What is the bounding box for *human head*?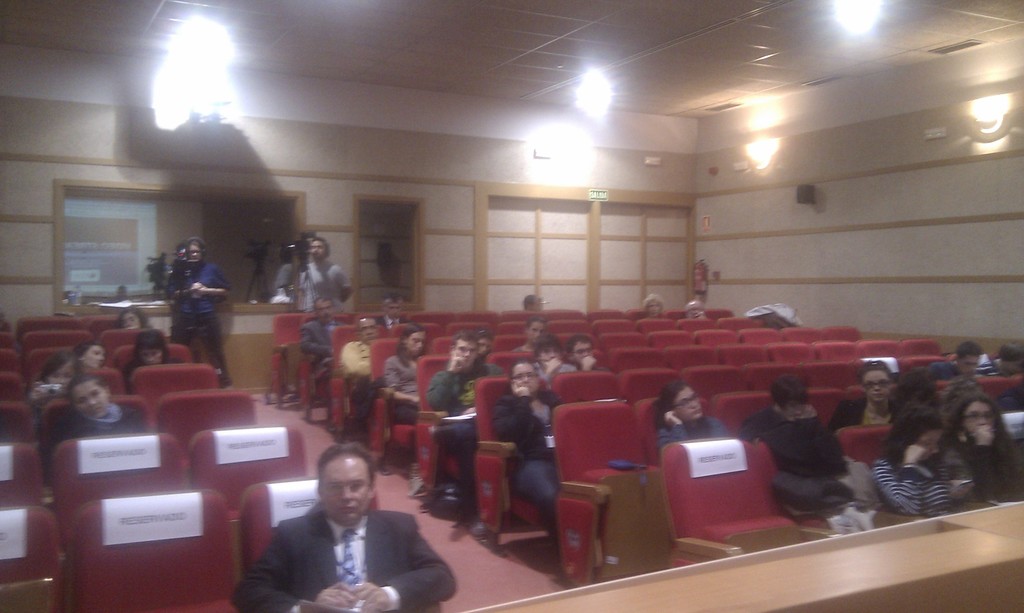
<box>135,329,169,365</box>.
